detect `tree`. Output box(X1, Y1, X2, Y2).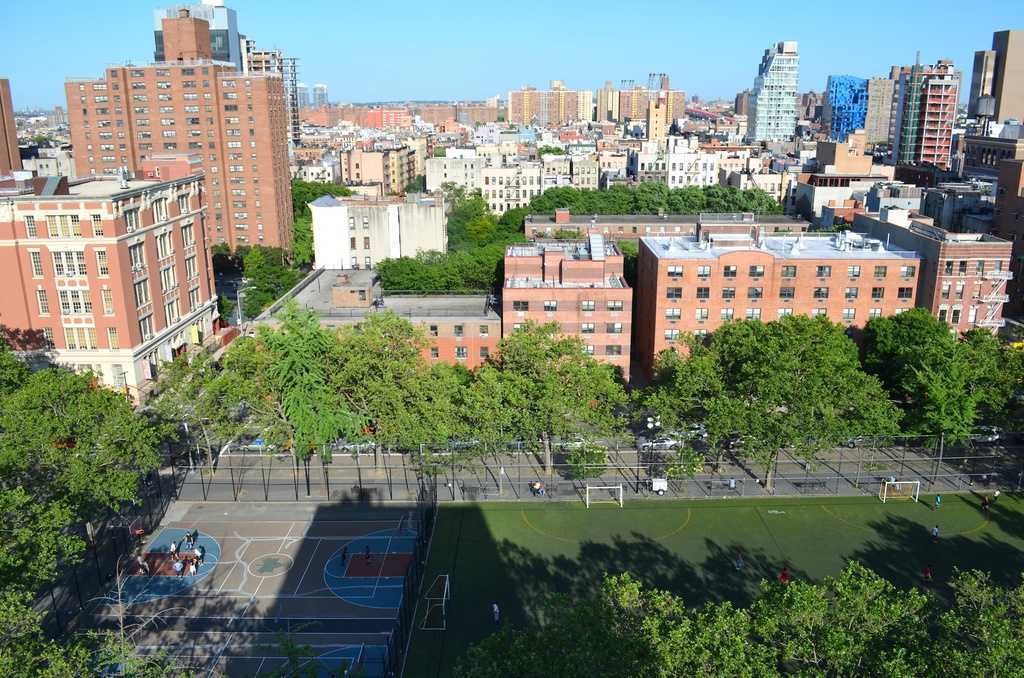
box(202, 171, 351, 327).
